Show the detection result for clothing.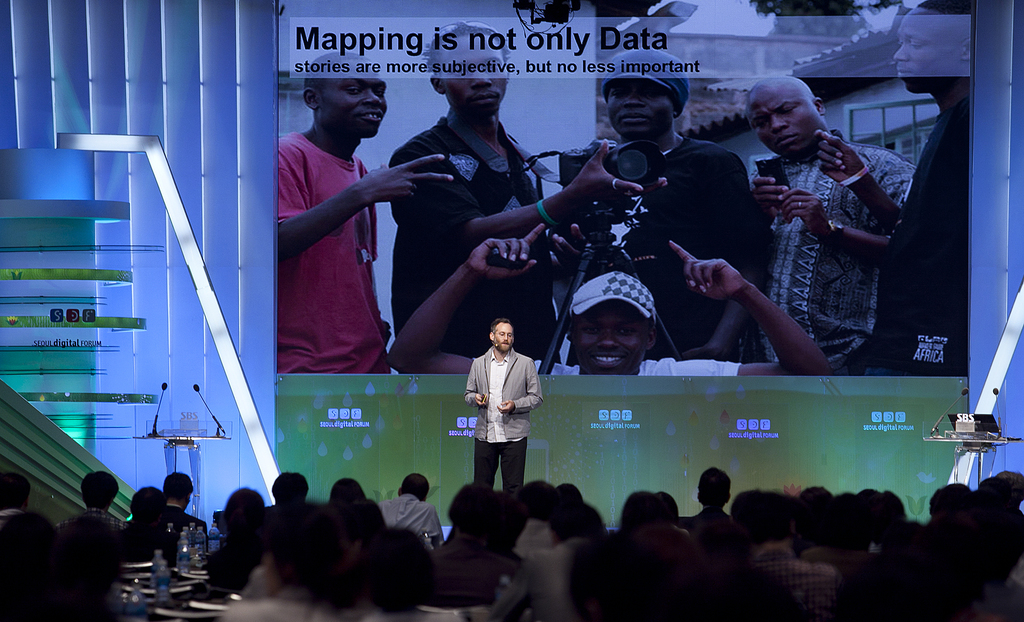
370,492,440,546.
